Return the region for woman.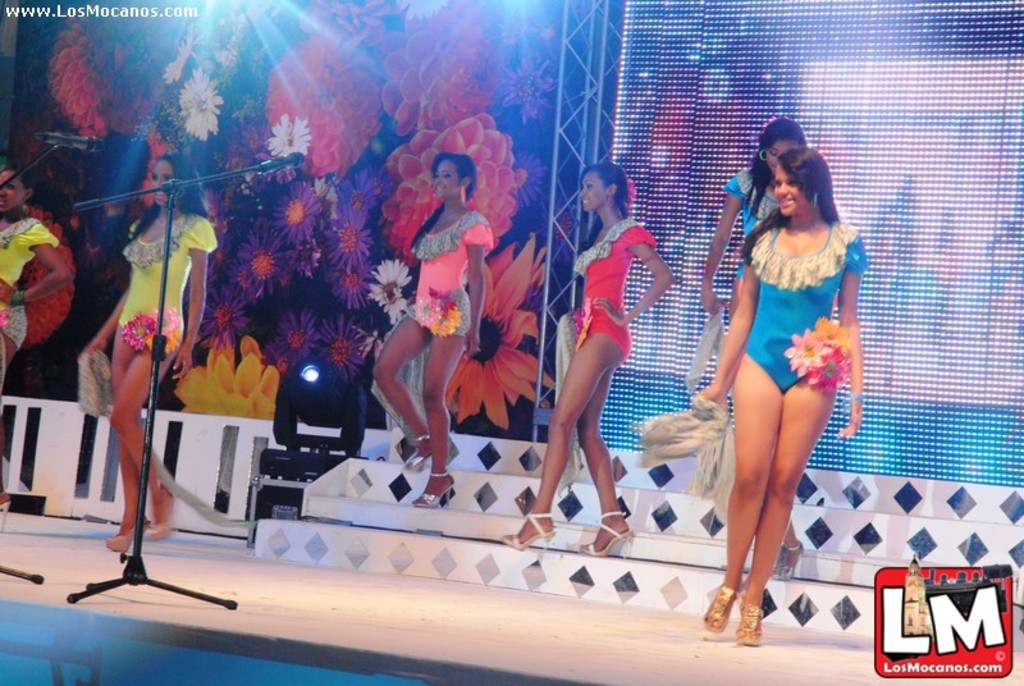
bbox=(499, 160, 676, 554).
